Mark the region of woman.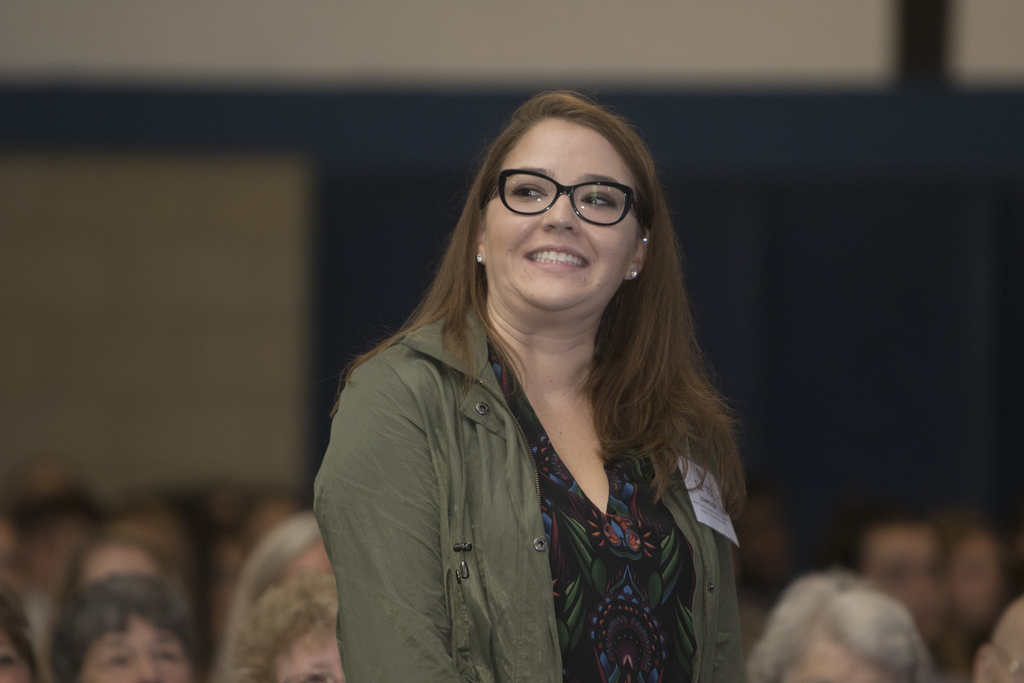
Region: region(0, 587, 44, 682).
